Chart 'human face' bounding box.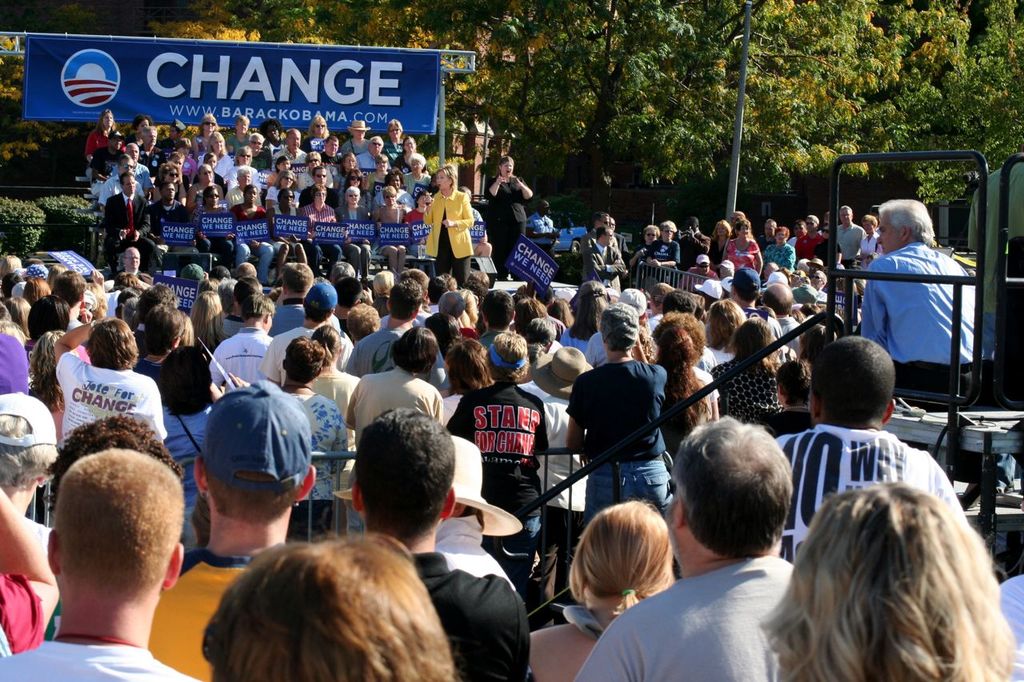
Charted: pyautogui.locateOnScreen(386, 170, 409, 189).
